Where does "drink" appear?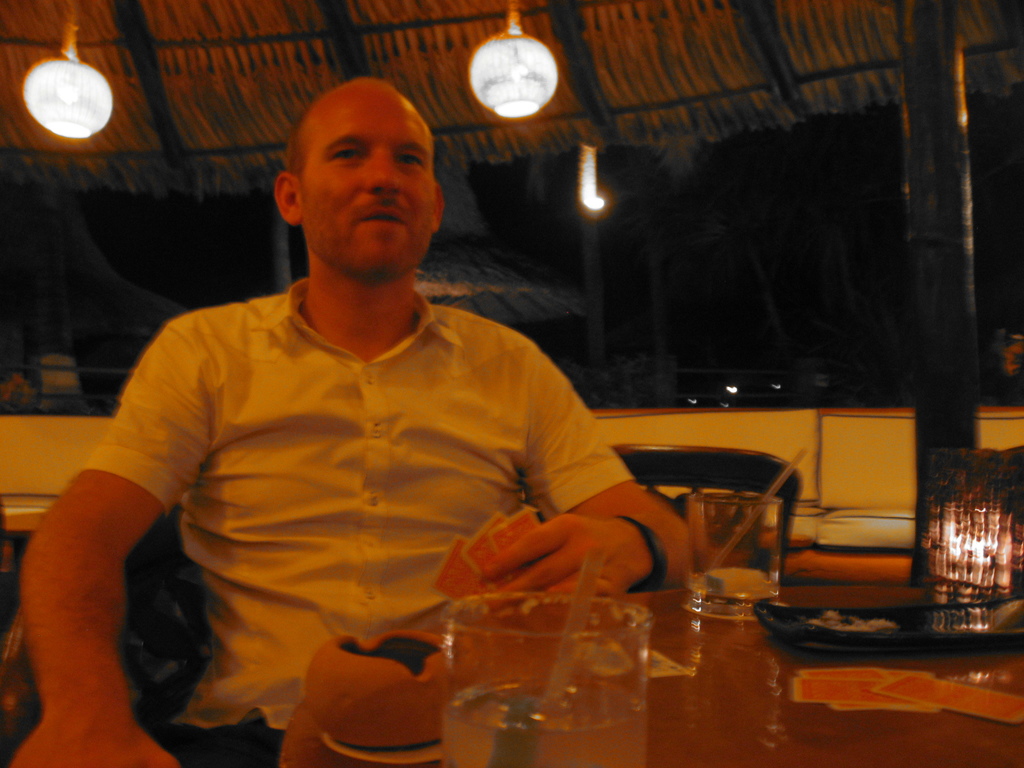
Appears at {"x1": 687, "y1": 561, "x2": 795, "y2": 616}.
